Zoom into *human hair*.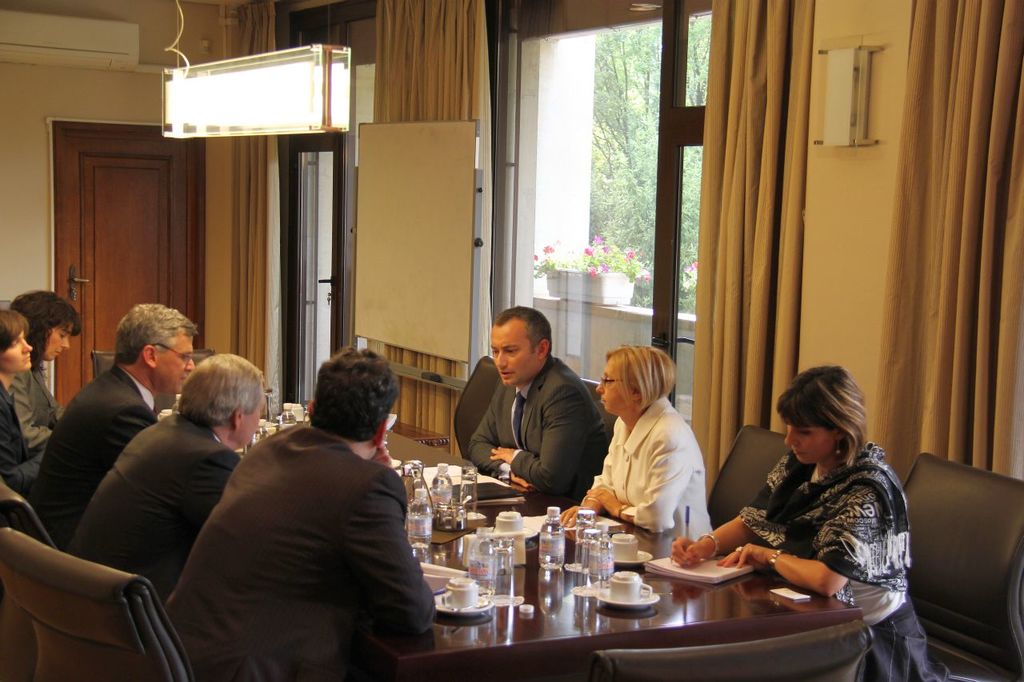
Zoom target: [x1=7, y1=292, x2=82, y2=373].
